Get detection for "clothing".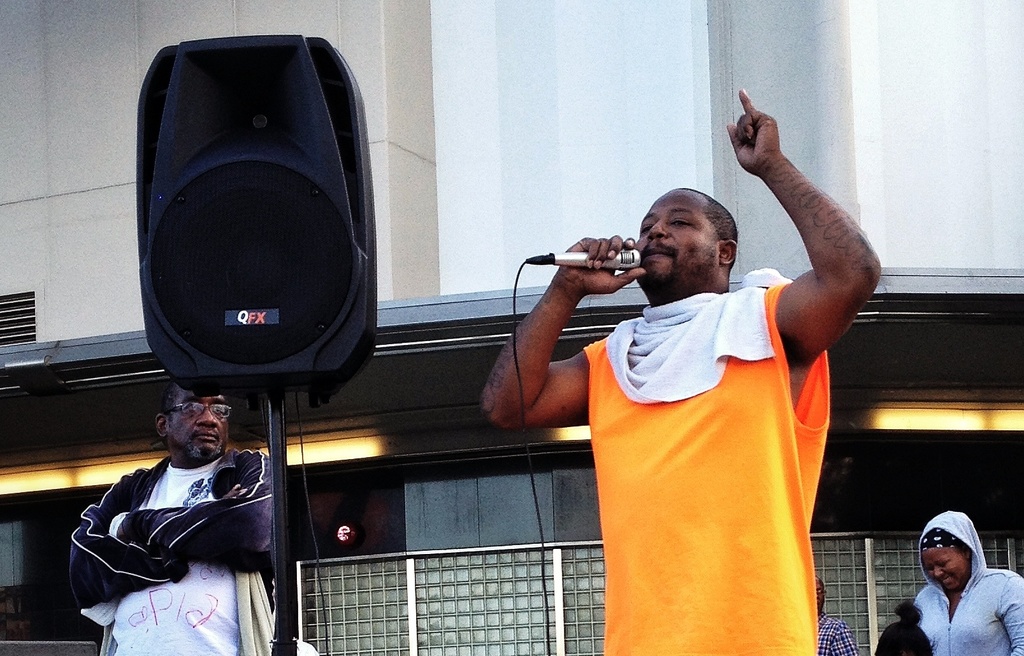
Detection: box(573, 247, 847, 612).
